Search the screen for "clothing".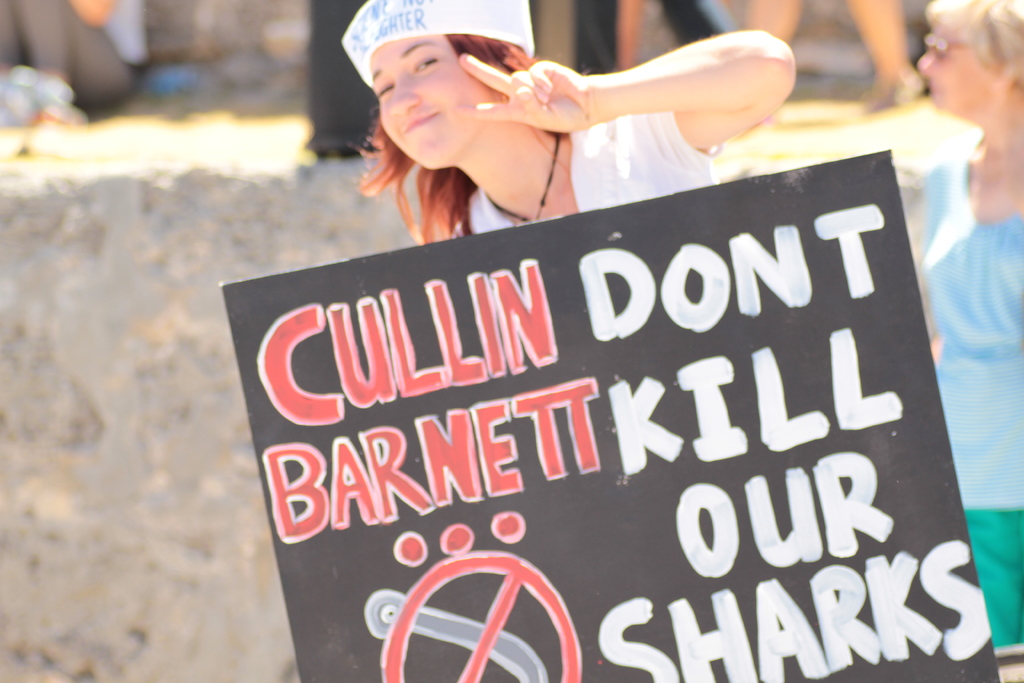
Found at (0, 0, 147, 107).
